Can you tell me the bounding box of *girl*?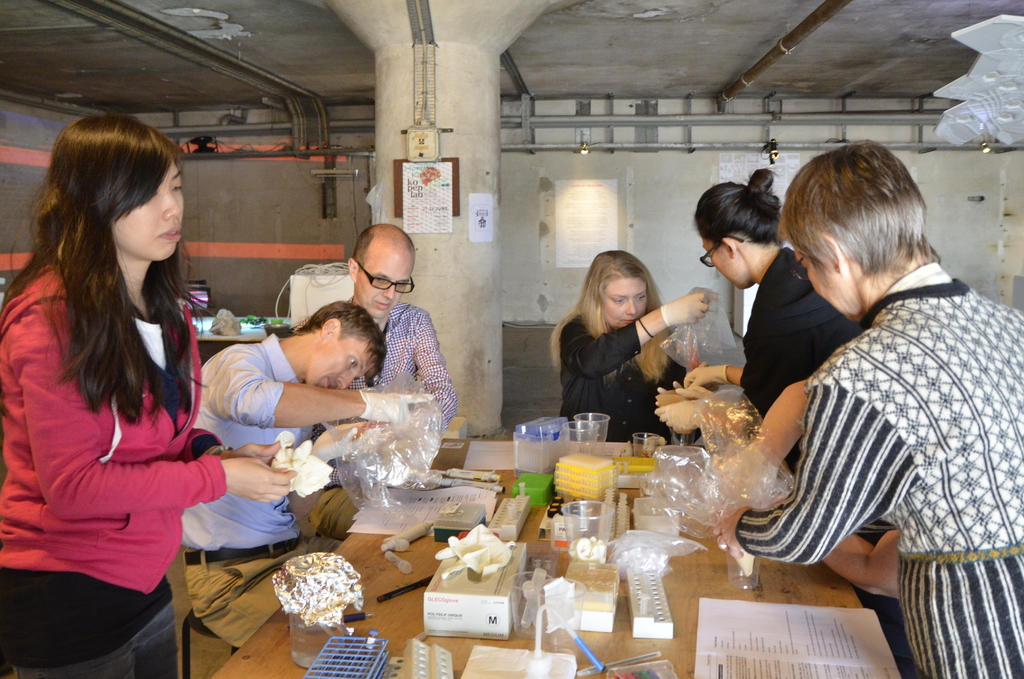
select_region(6, 88, 234, 673).
